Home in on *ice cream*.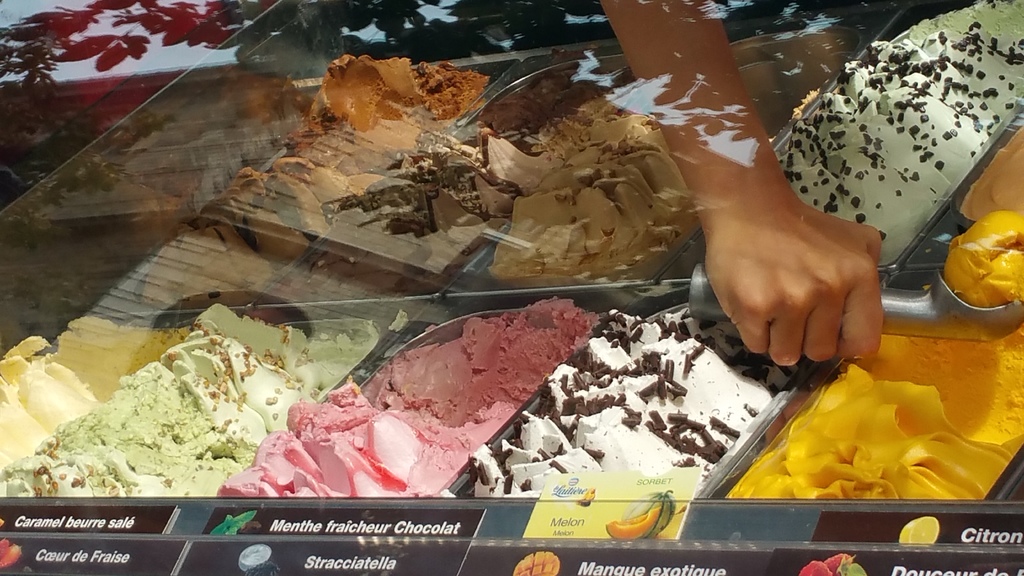
Homed in at 5, 287, 349, 505.
